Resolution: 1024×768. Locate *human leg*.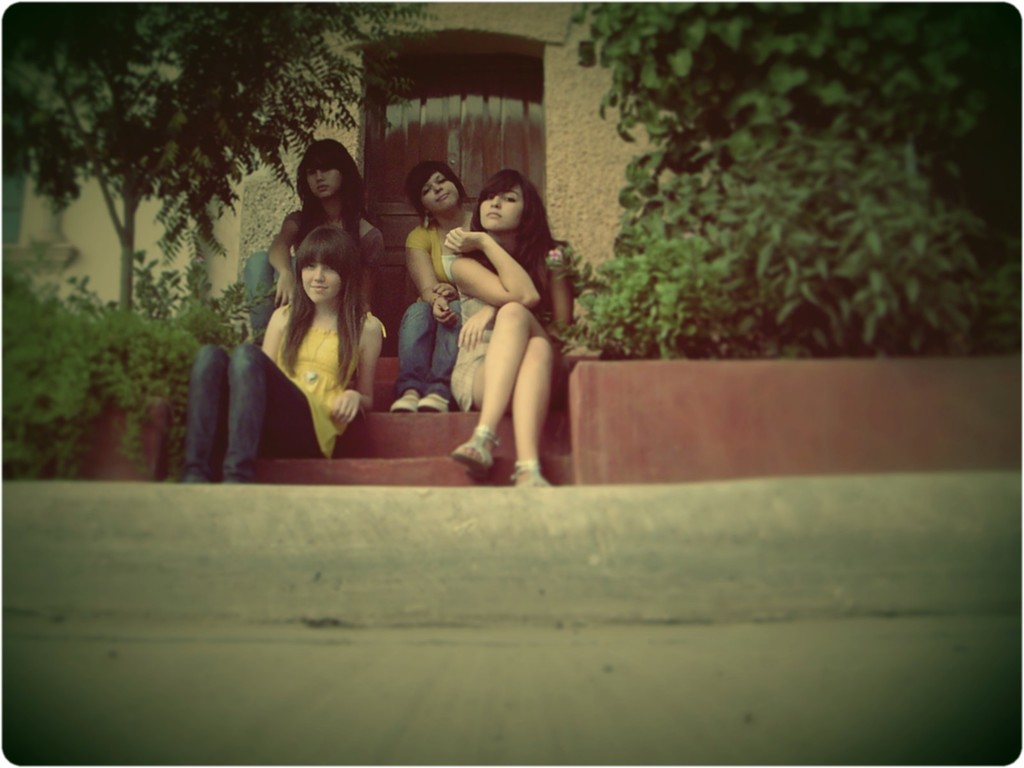
[left=390, top=301, right=434, bottom=410].
